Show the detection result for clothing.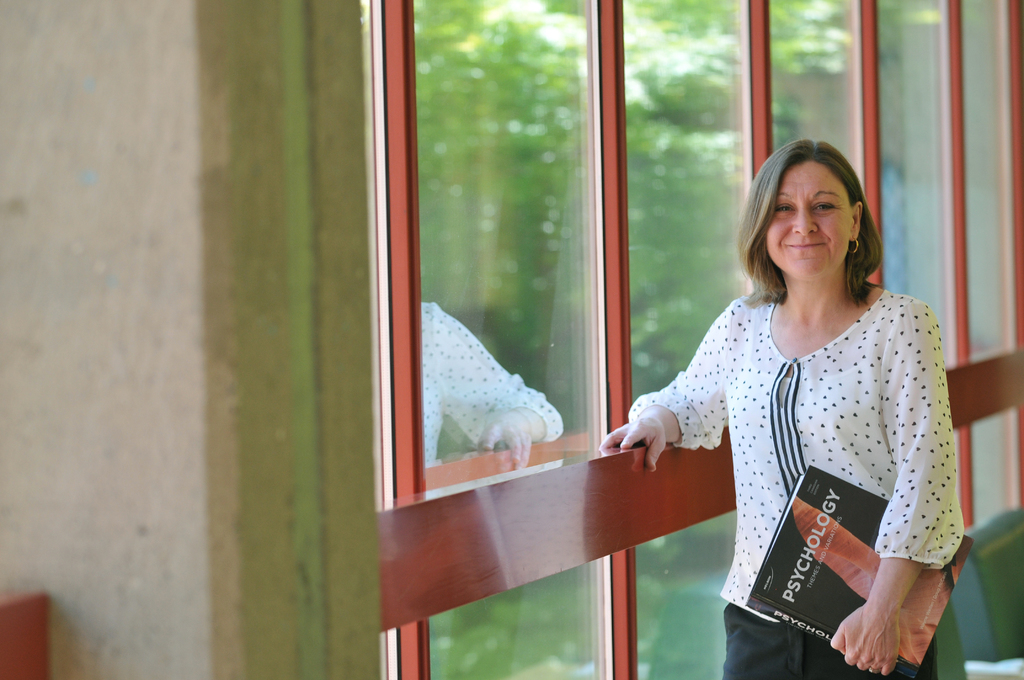
(653, 270, 973, 643).
